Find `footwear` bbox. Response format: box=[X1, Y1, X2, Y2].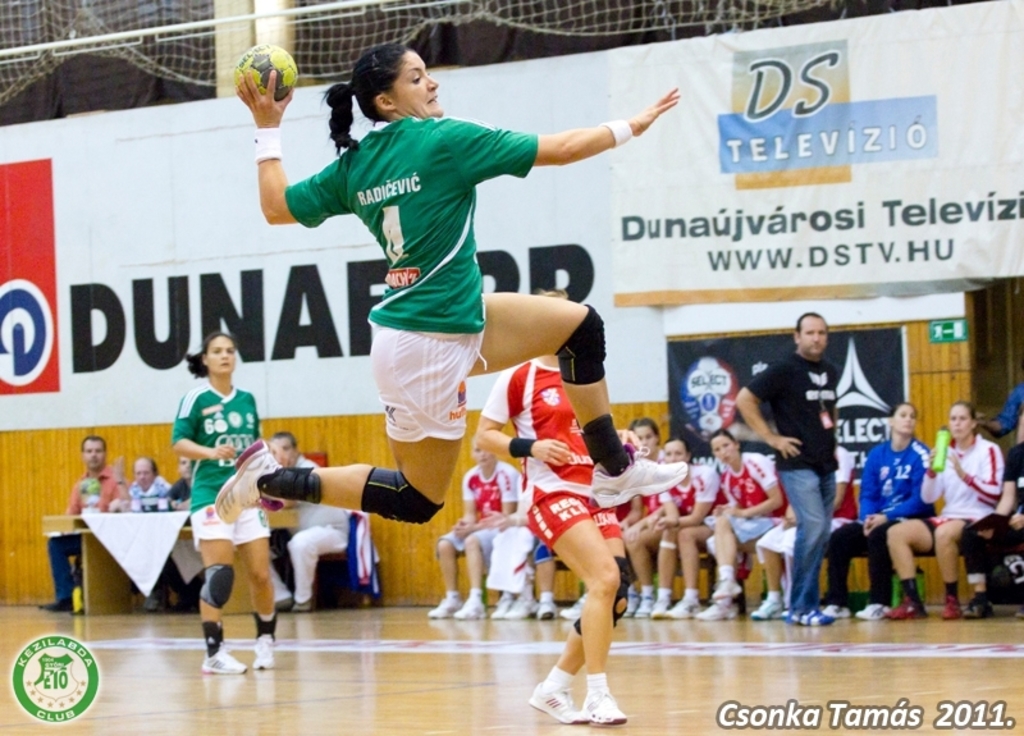
box=[453, 595, 490, 616].
